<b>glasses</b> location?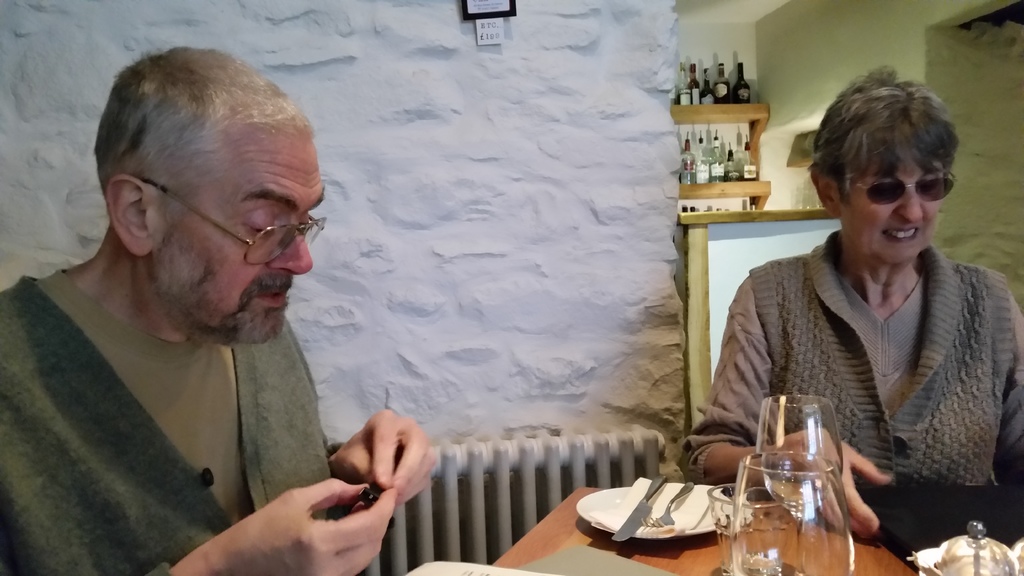
[143, 174, 328, 261]
